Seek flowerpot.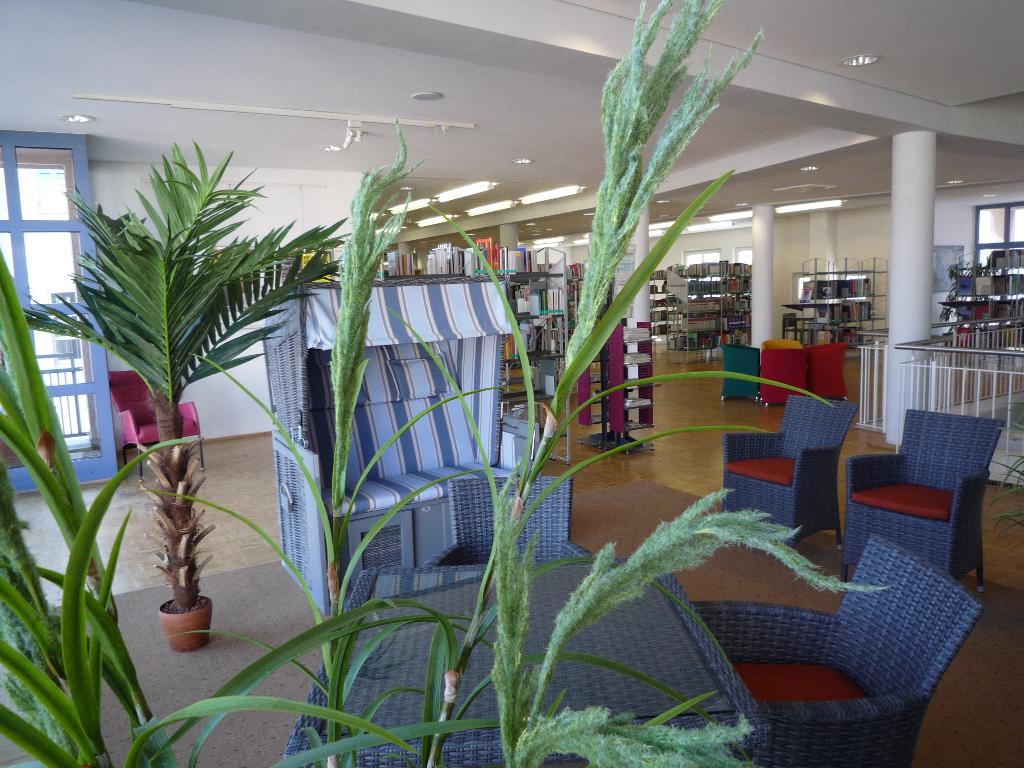
160 596 213 651.
